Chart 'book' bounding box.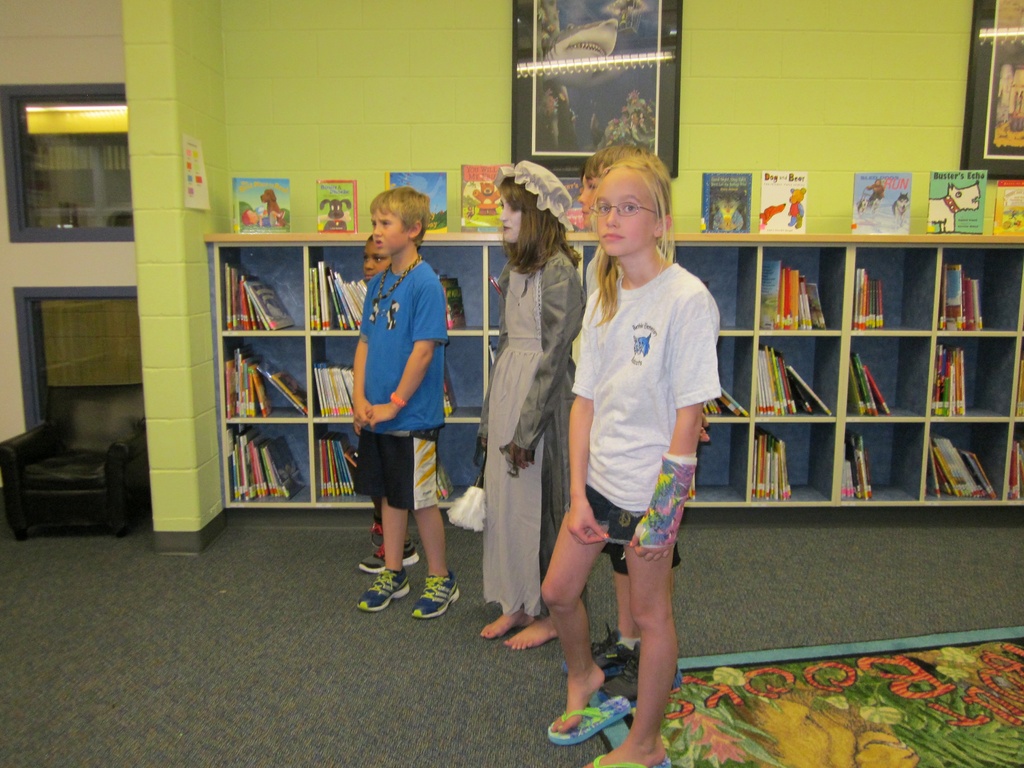
Charted: locate(555, 177, 588, 230).
